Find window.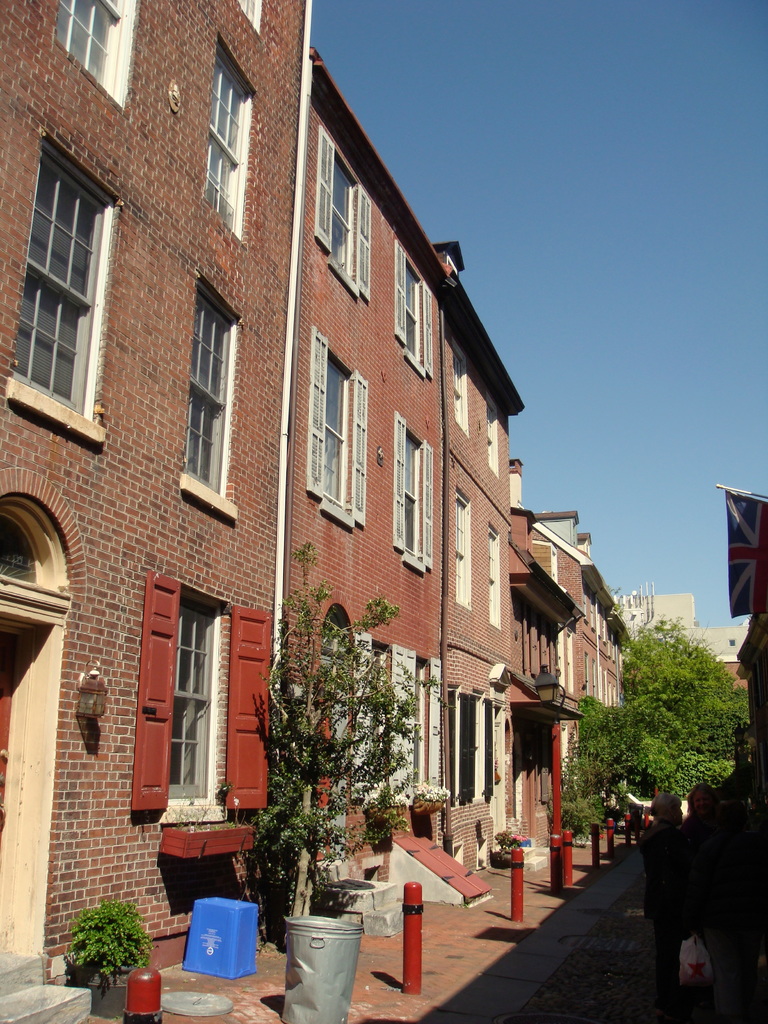
rect(135, 580, 275, 814).
